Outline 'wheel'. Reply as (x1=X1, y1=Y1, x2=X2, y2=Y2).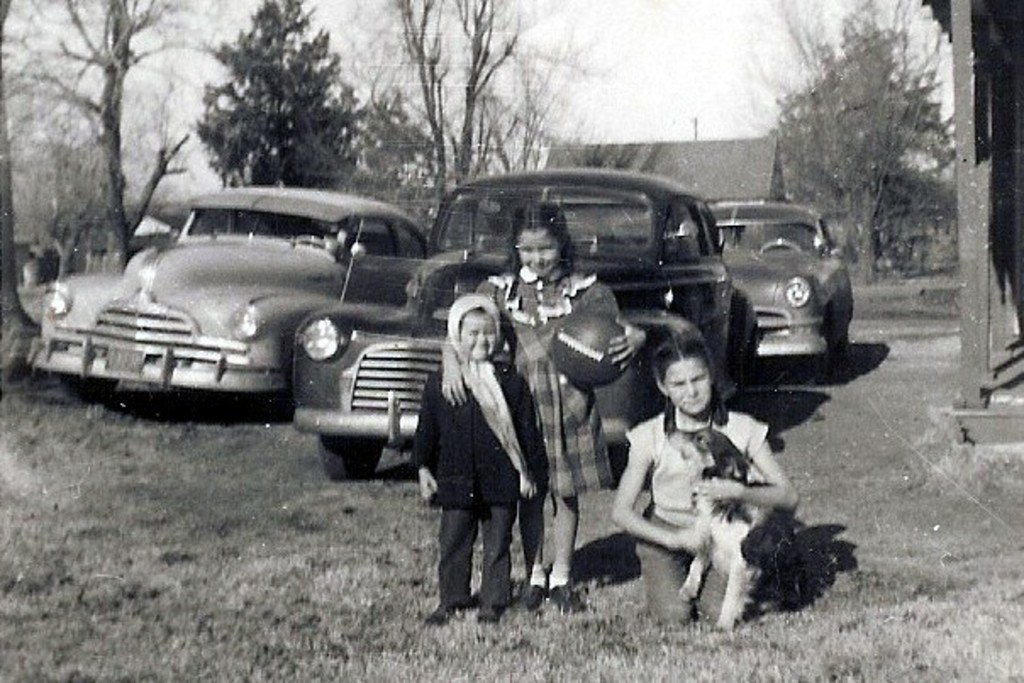
(x1=293, y1=236, x2=326, y2=253).
